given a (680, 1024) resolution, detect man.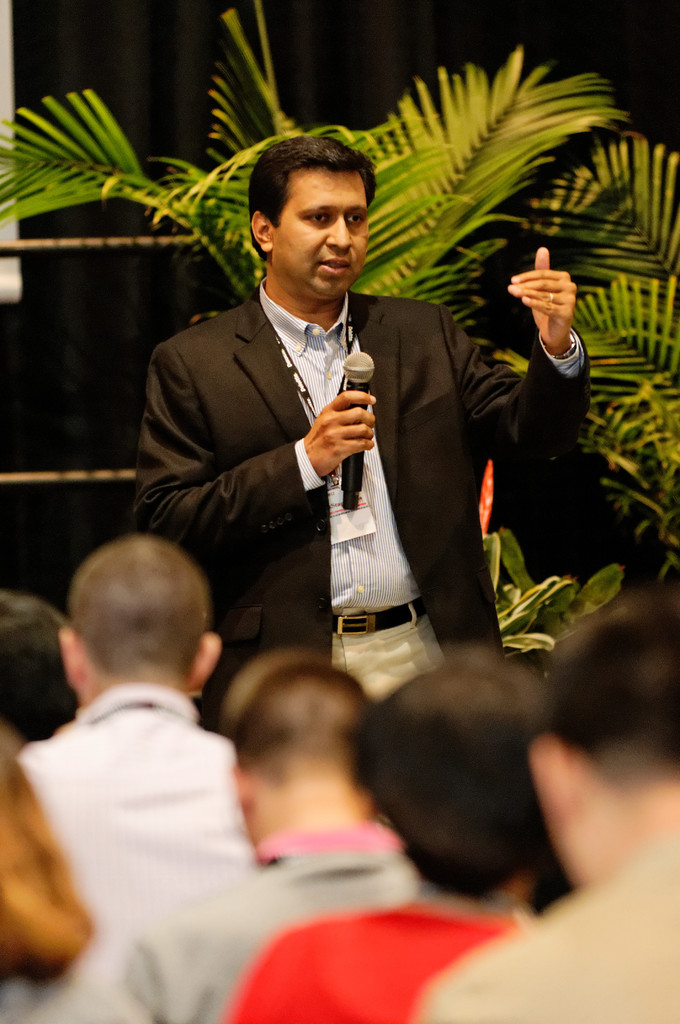
detection(217, 644, 553, 1023).
